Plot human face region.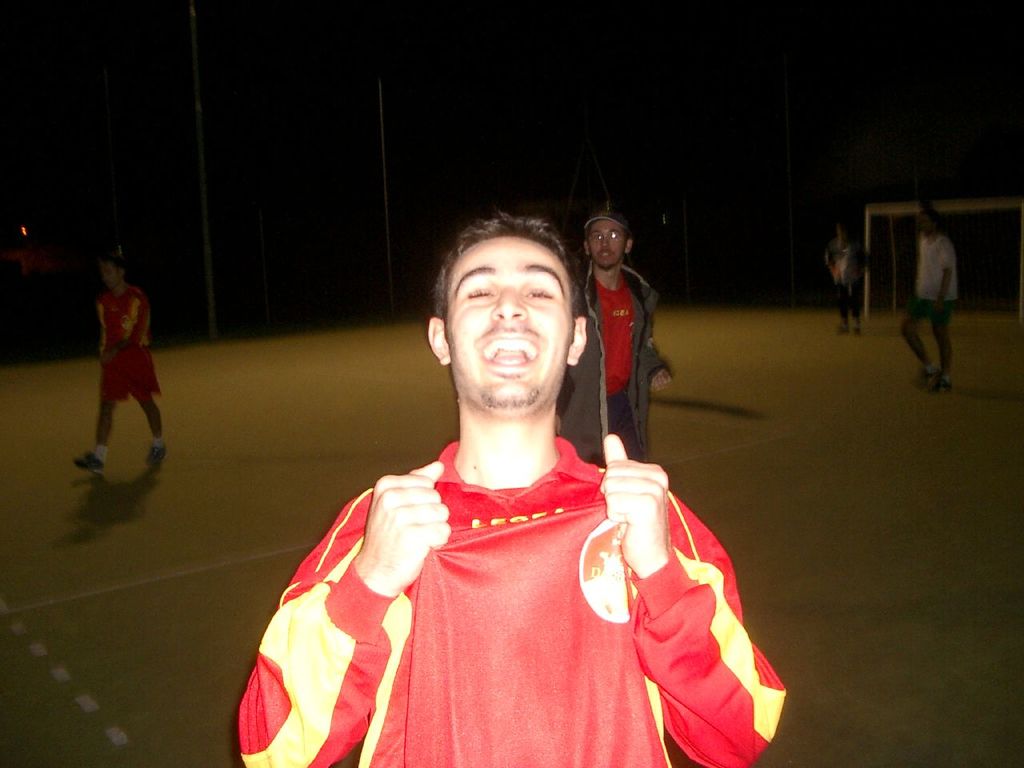
Plotted at crop(588, 217, 622, 270).
